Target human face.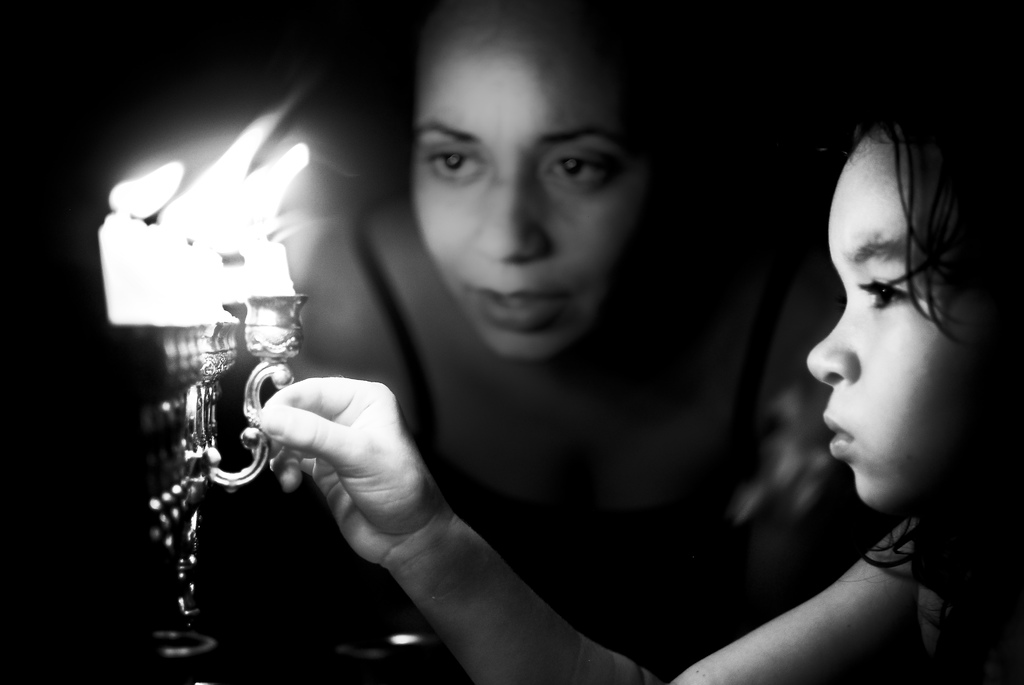
Target region: left=409, top=1, right=648, bottom=359.
